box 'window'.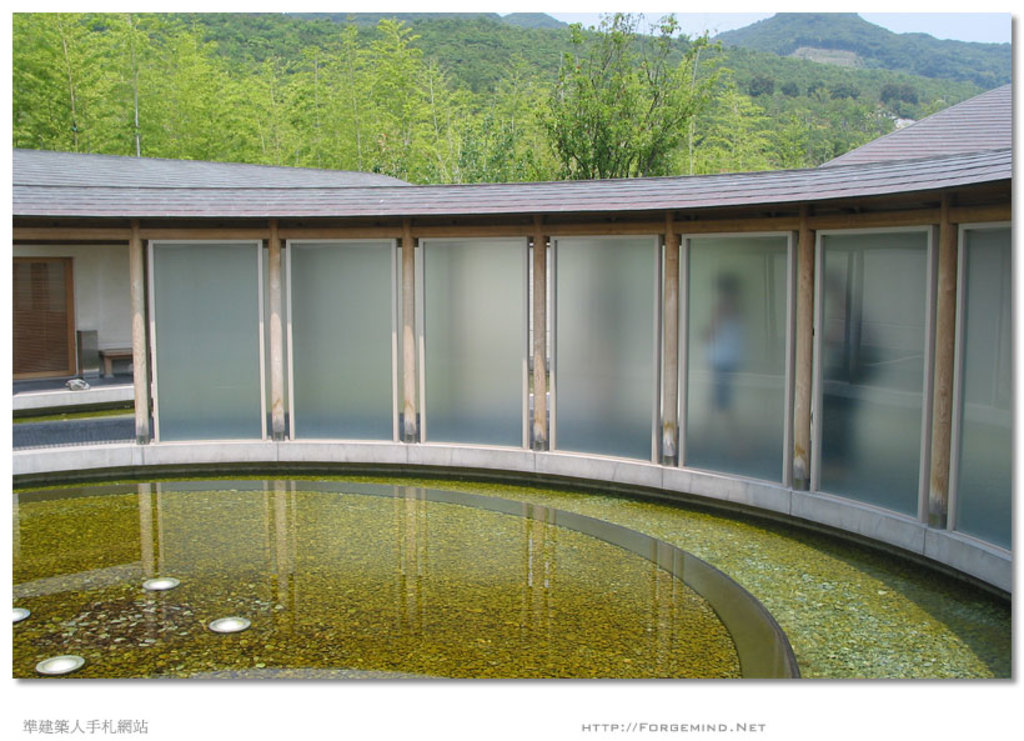
bbox=[0, 251, 77, 381].
